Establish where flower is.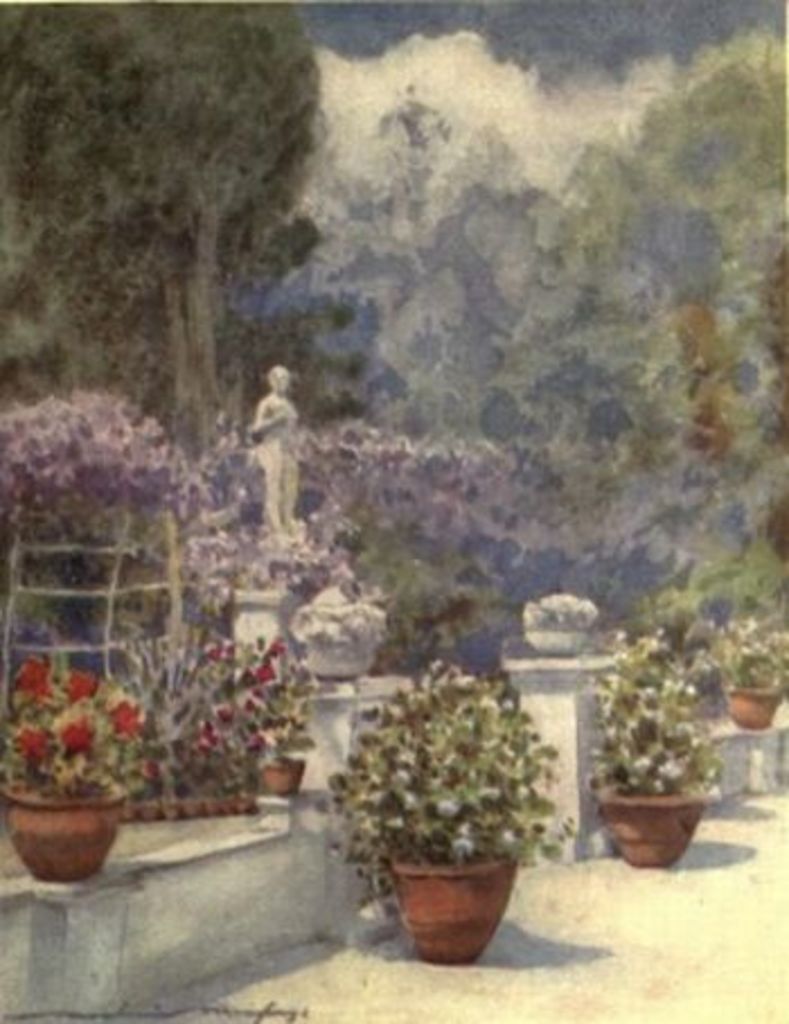
Established at (x1=52, y1=715, x2=88, y2=758).
